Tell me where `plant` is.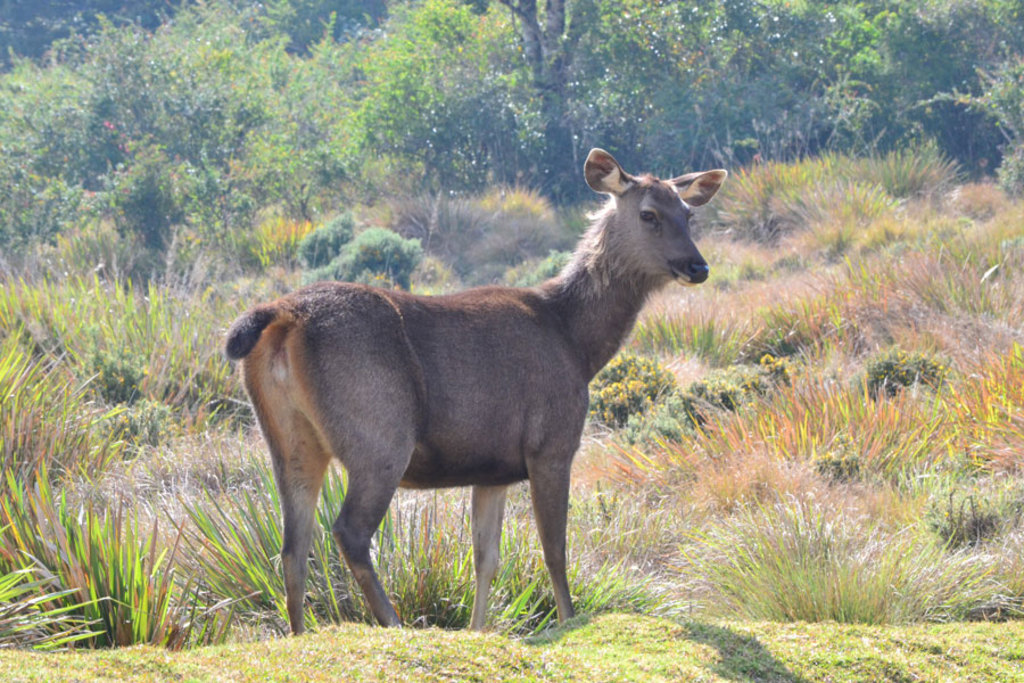
`plant` is at x1=914, y1=482, x2=1001, y2=556.
